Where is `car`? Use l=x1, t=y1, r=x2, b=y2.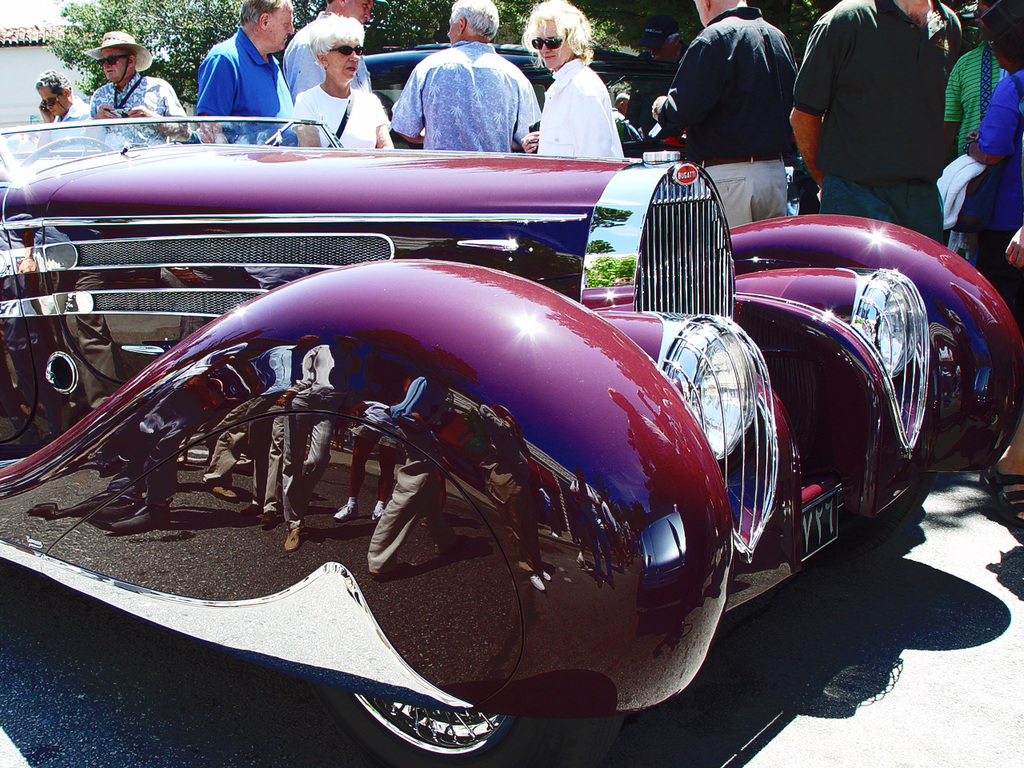
l=0, t=118, r=1023, b=767.
